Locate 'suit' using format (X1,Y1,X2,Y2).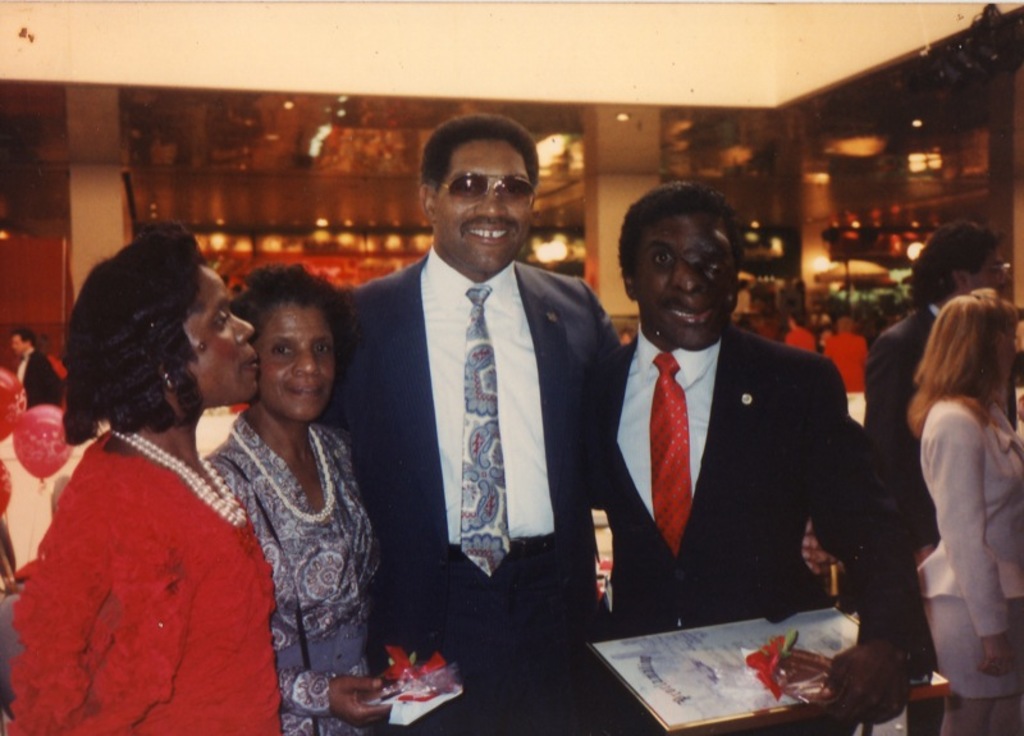
(915,394,1023,643).
